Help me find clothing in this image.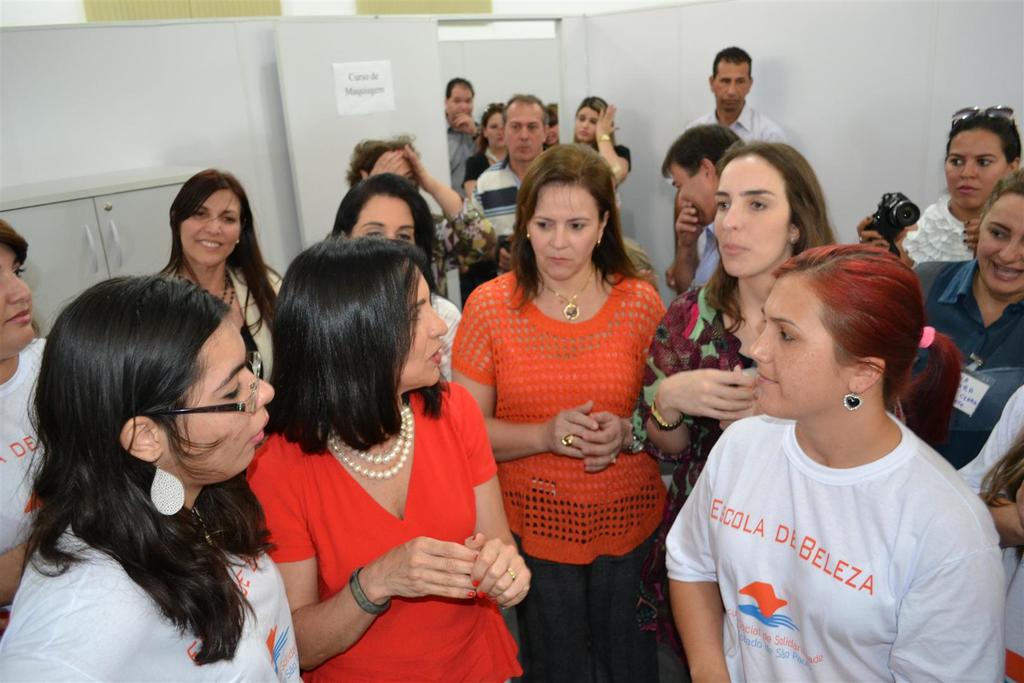
Found it: (587,140,633,190).
